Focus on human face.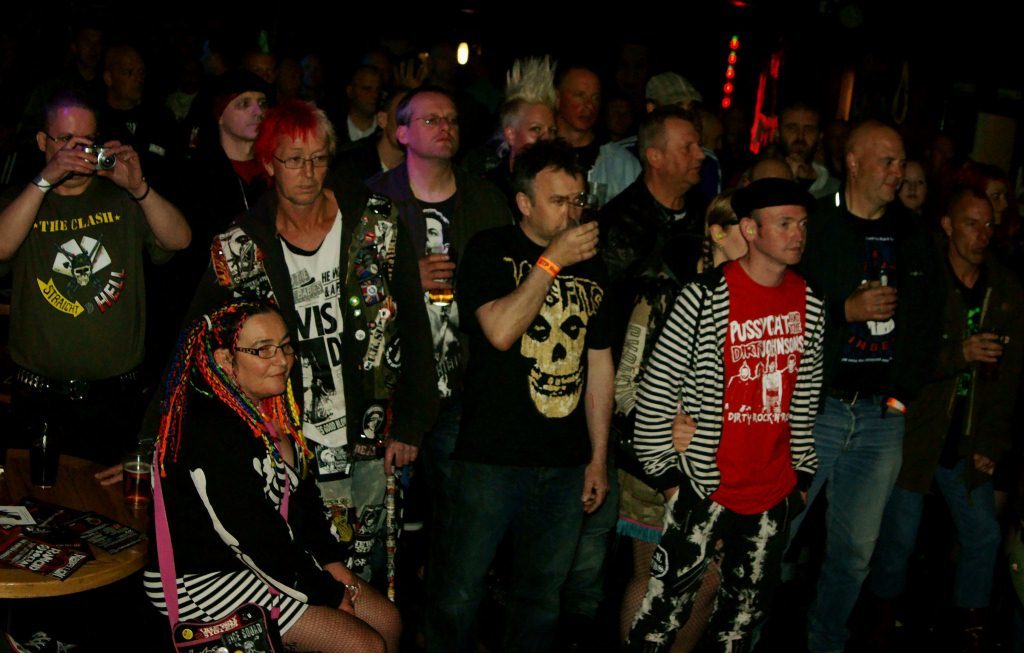
Focused at {"left": 725, "top": 227, "right": 747, "bottom": 259}.
